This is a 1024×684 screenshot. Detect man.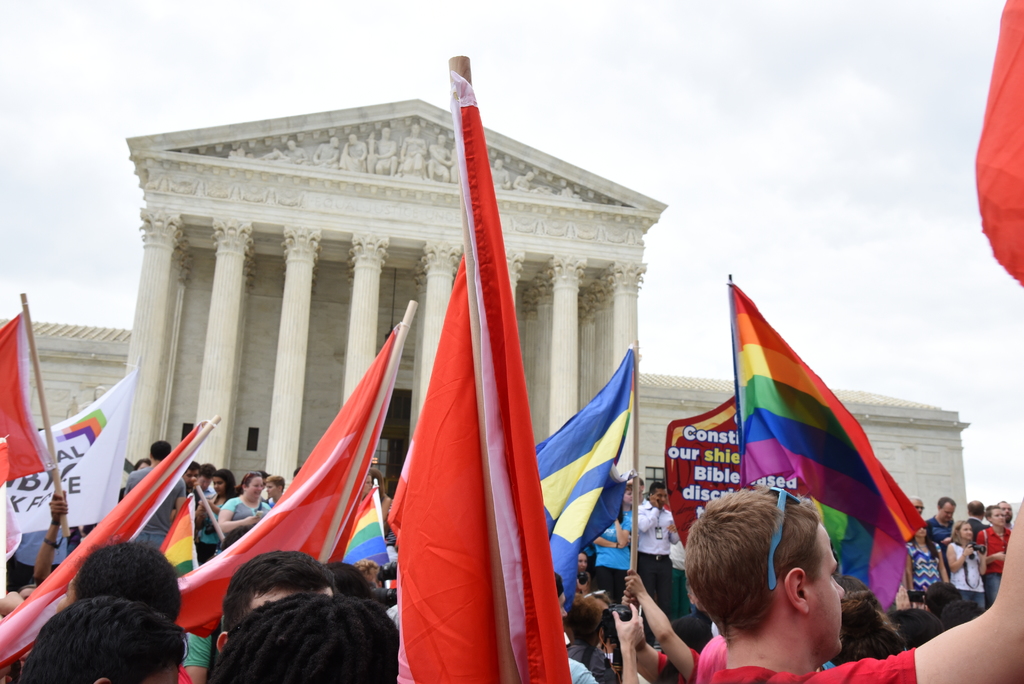
{"x1": 684, "y1": 472, "x2": 1023, "y2": 683}.
